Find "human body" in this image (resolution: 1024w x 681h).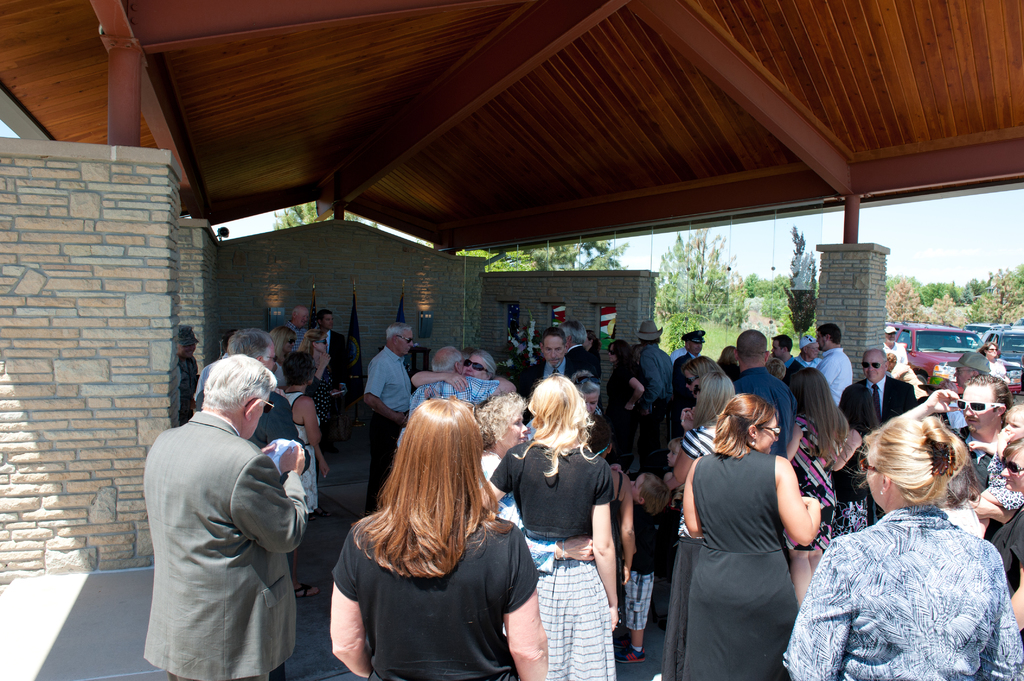
x1=141, y1=334, x2=315, y2=680.
